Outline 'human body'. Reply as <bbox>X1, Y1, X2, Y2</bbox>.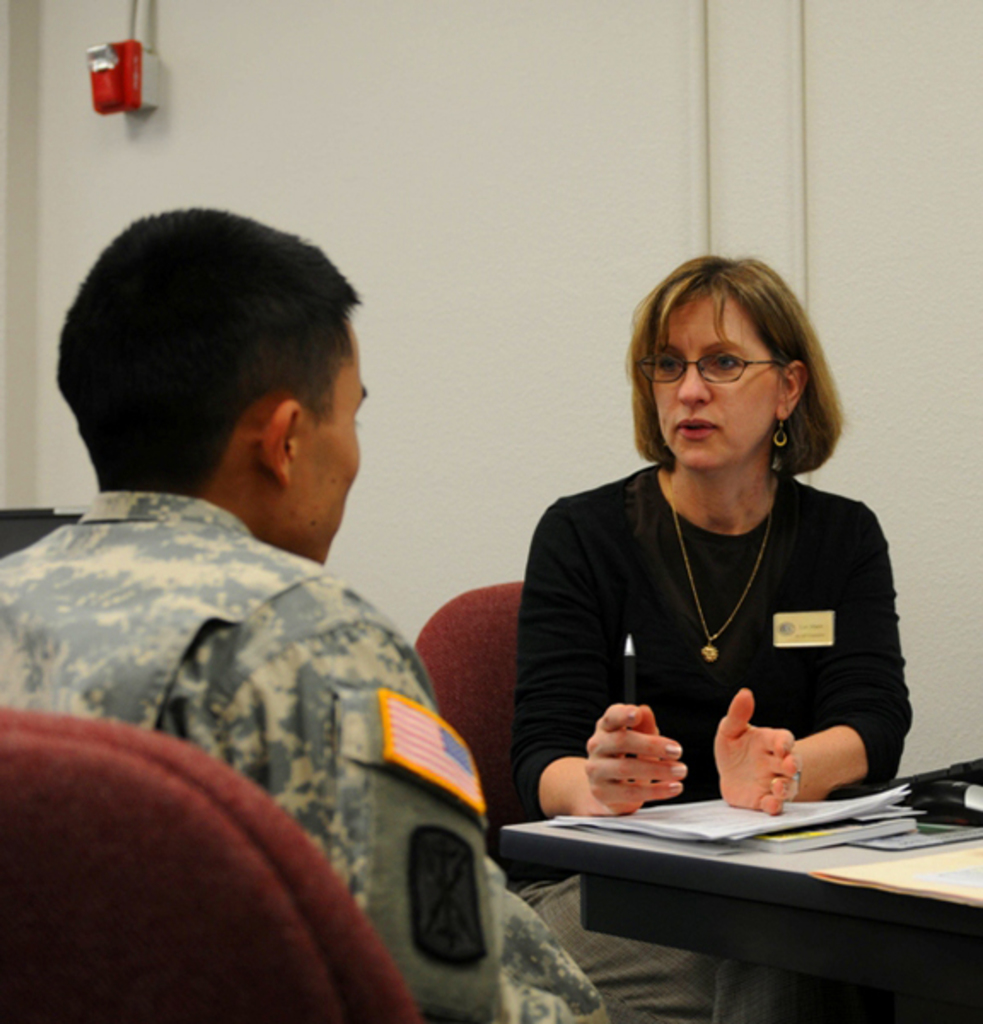
<bbox>541, 350, 915, 889</bbox>.
